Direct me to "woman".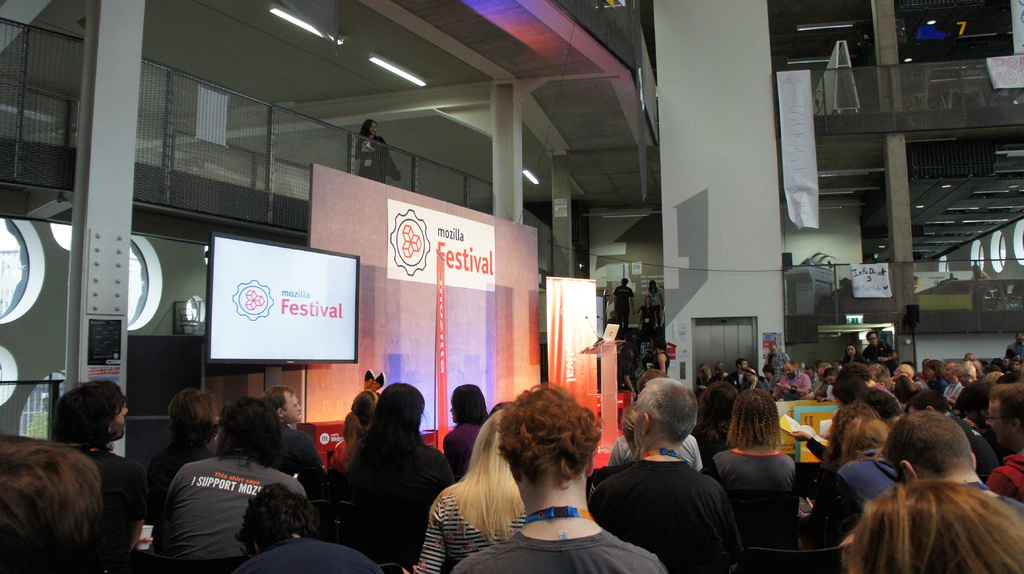
Direction: left=439, top=380, right=493, bottom=469.
